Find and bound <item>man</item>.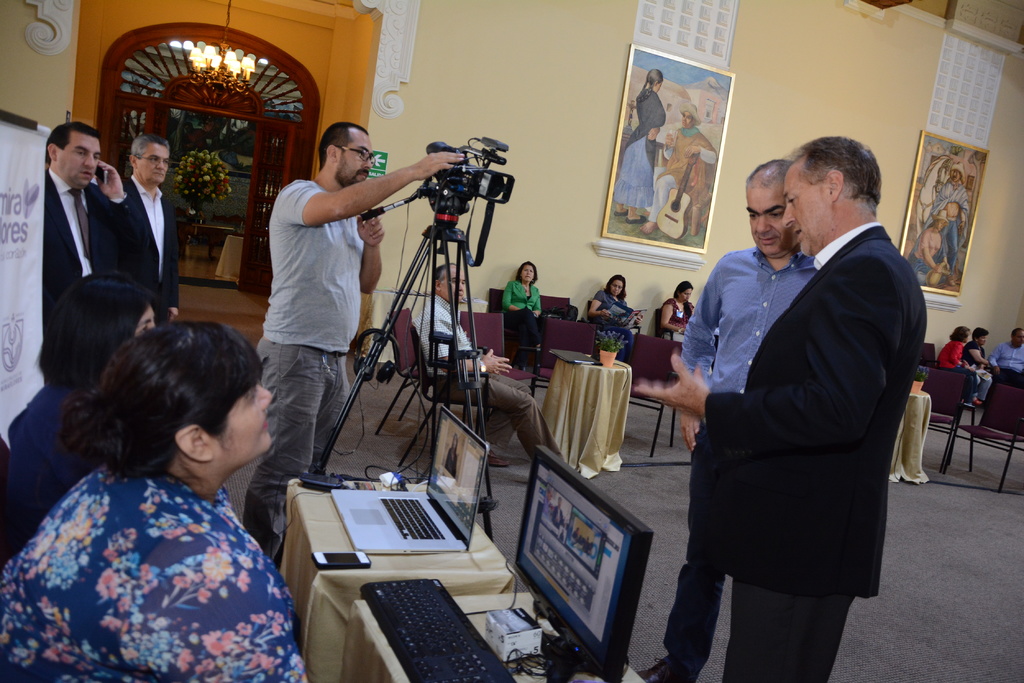
Bound: x1=36, y1=121, x2=138, y2=325.
